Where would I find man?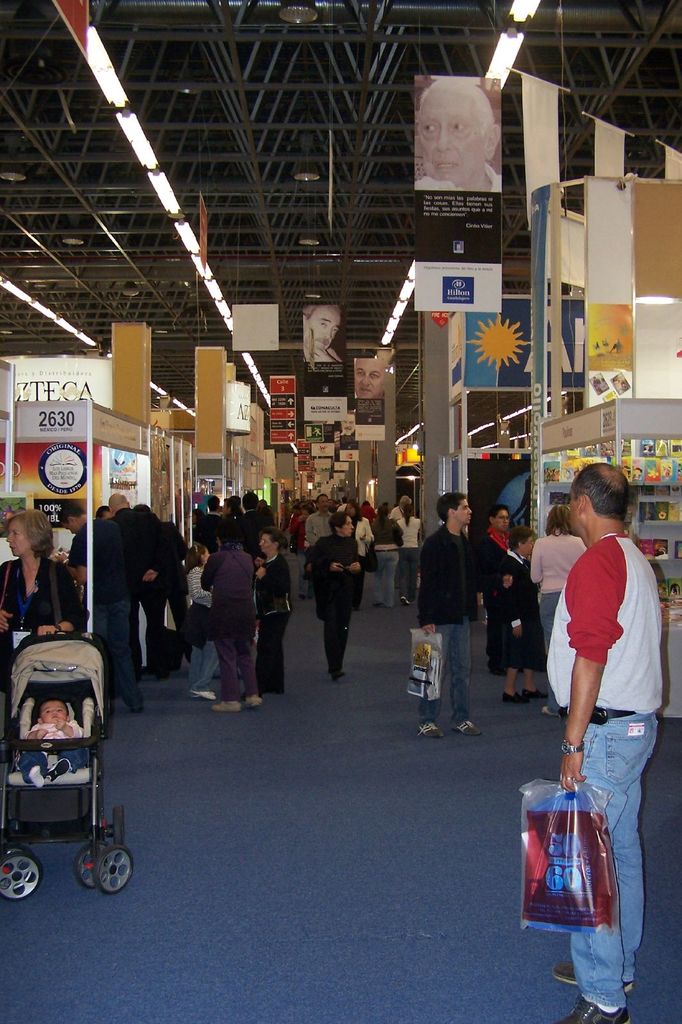
At (305, 494, 335, 541).
